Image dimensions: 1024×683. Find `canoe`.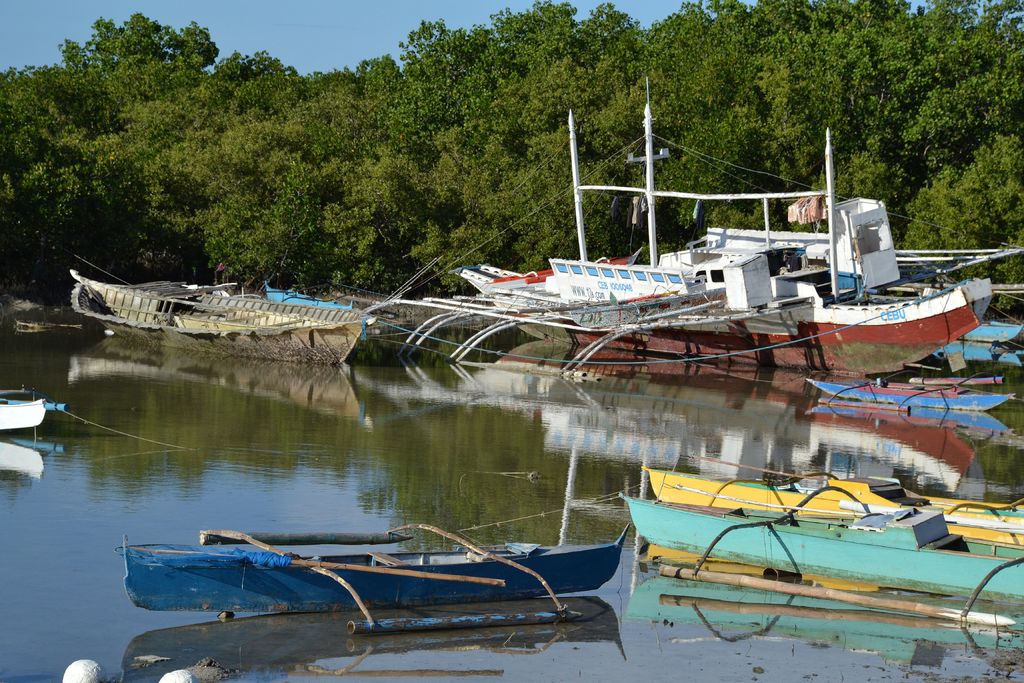
<region>621, 497, 1023, 603</region>.
